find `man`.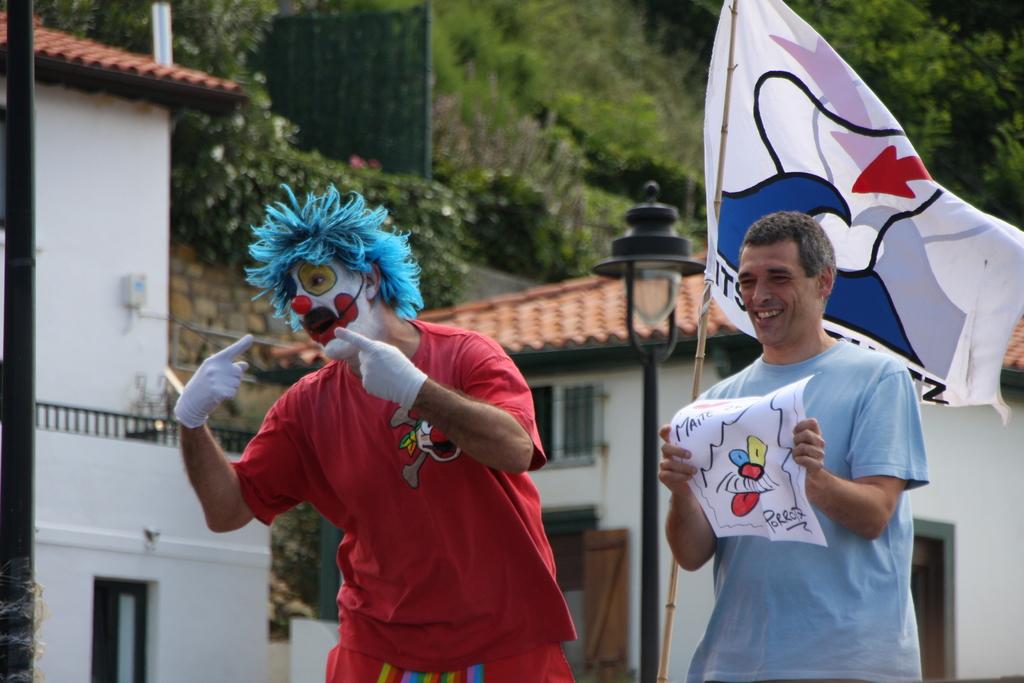
659 196 937 679.
